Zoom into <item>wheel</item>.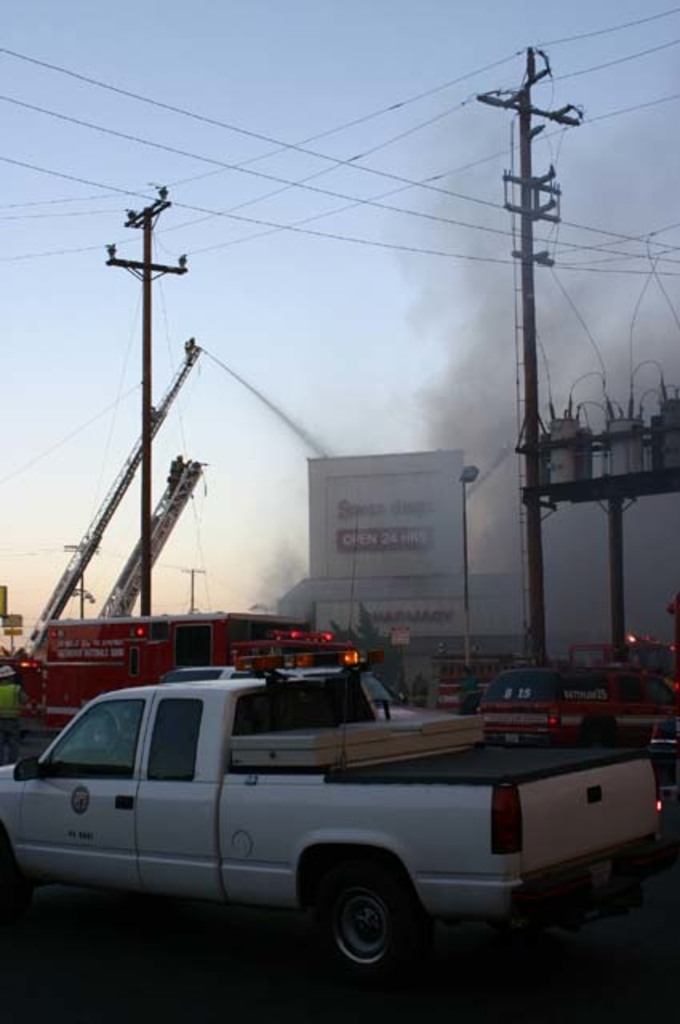
Zoom target: l=306, t=872, r=426, b=974.
